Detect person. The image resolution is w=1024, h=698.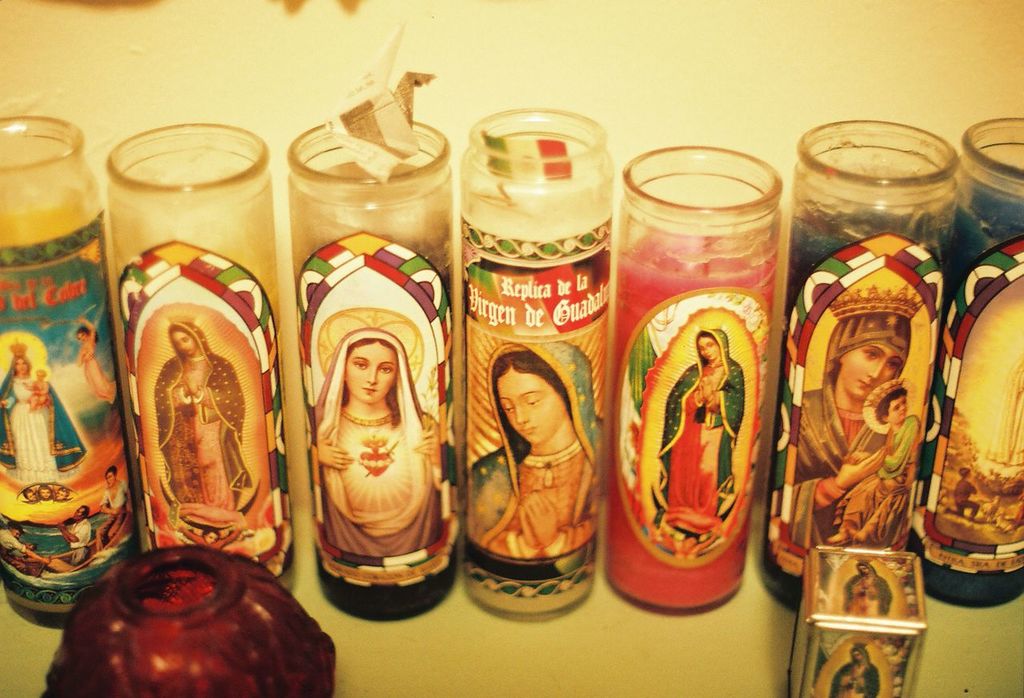
rect(460, 337, 602, 612).
